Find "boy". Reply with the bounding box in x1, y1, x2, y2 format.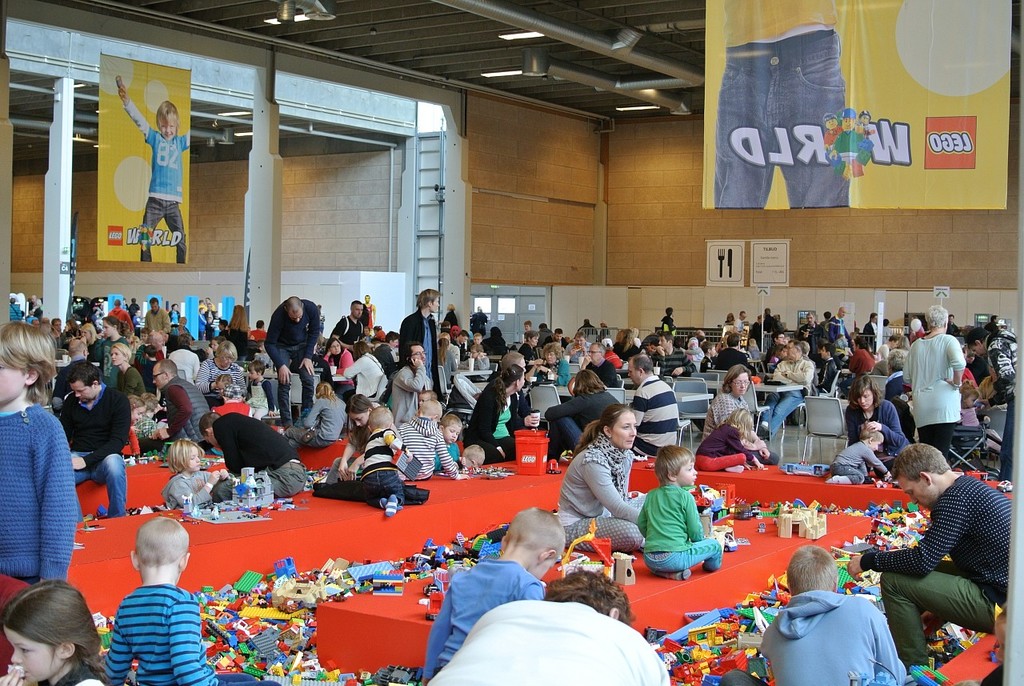
436, 415, 462, 472.
